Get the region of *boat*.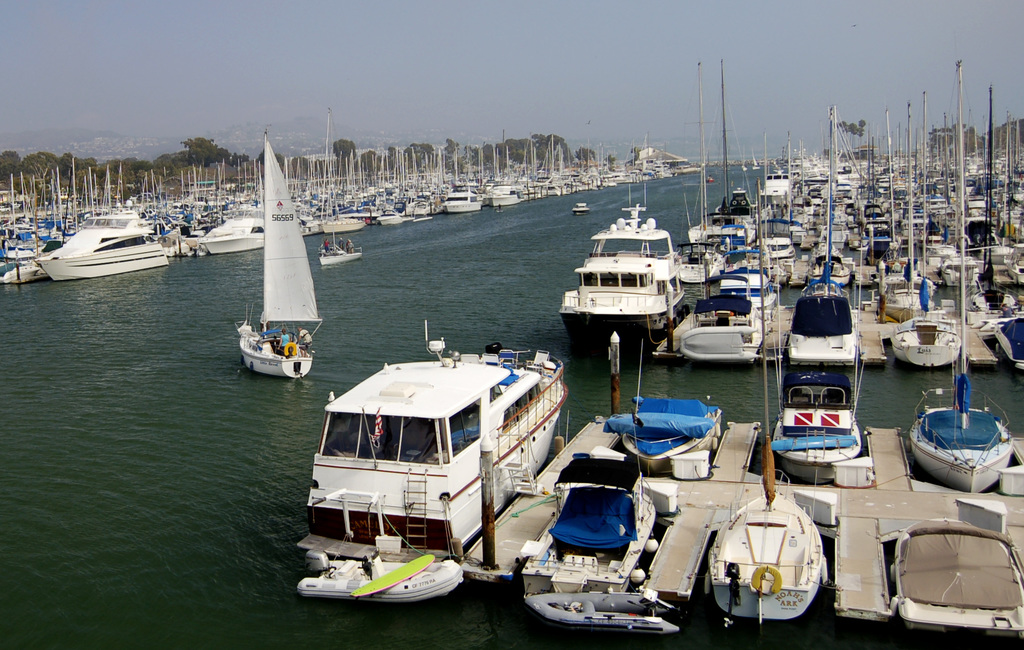
select_region(522, 588, 683, 632).
